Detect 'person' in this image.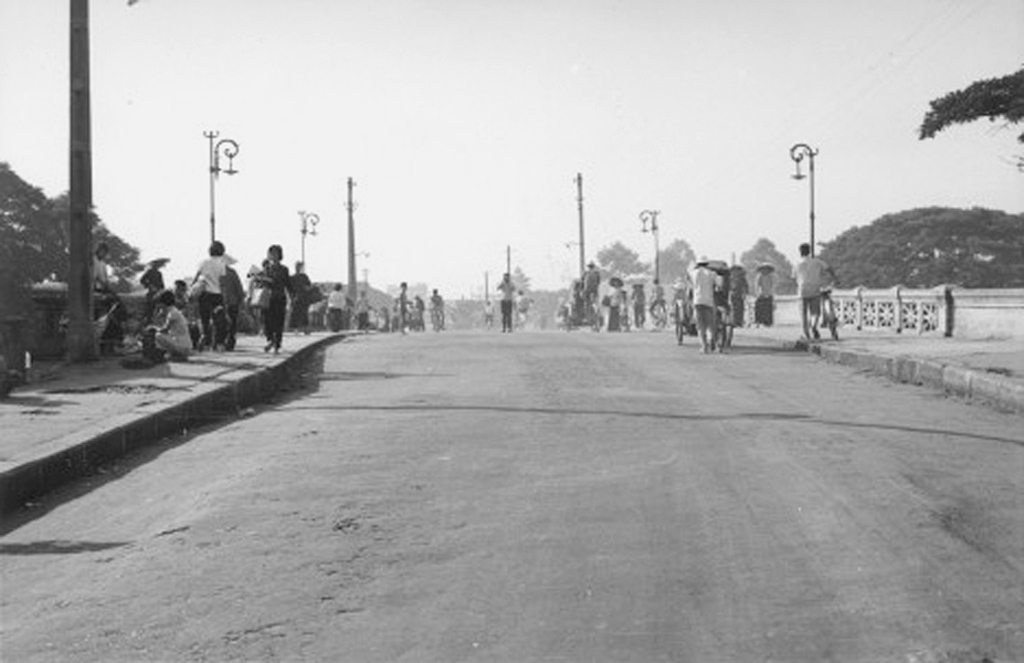
Detection: crop(625, 285, 645, 328).
